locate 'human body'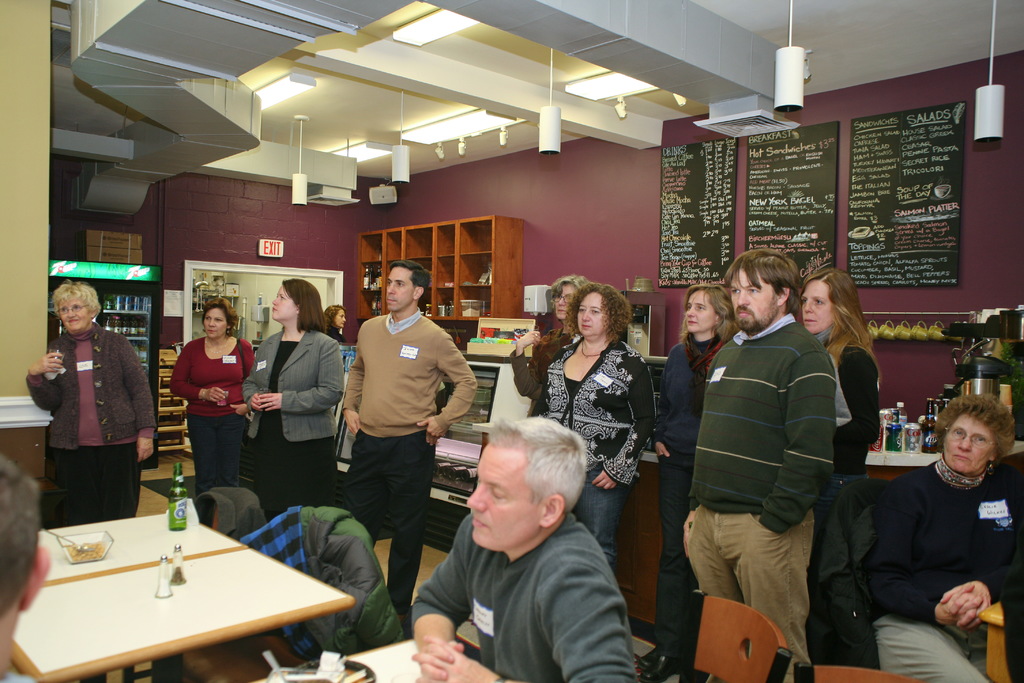
box=[327, 256, 469, 612]
